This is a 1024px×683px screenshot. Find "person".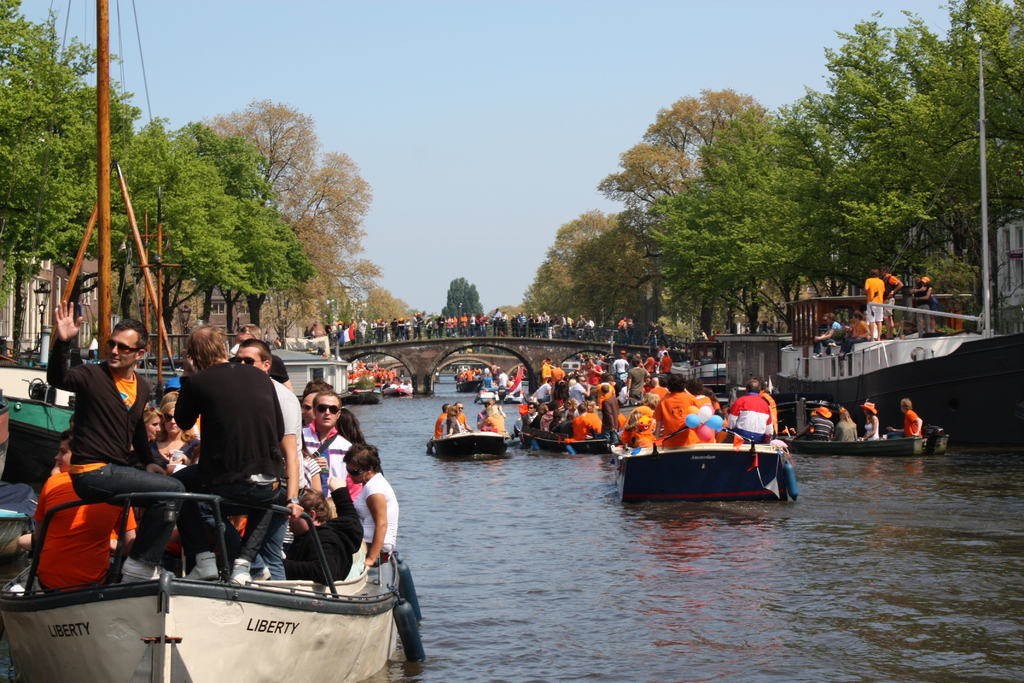
Bounding box: <region>595, 377, 624, 445</region>.
